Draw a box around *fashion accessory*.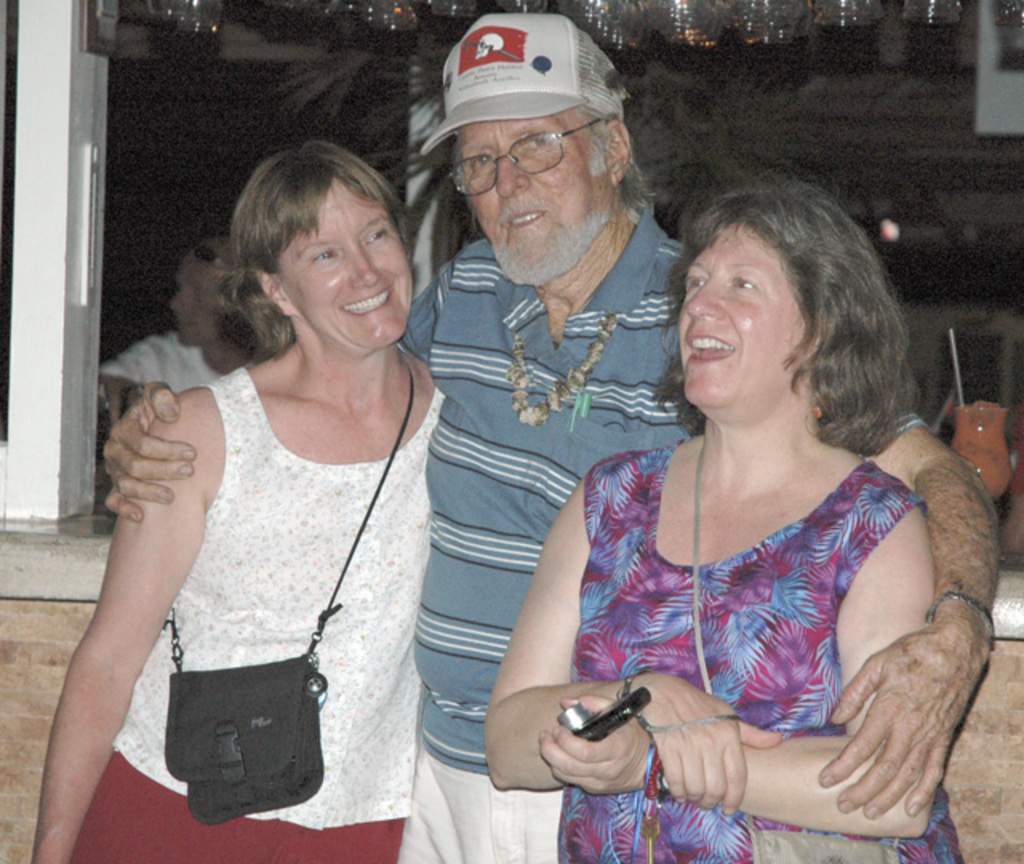
left=634, top=749, right=669, bottom=862.
